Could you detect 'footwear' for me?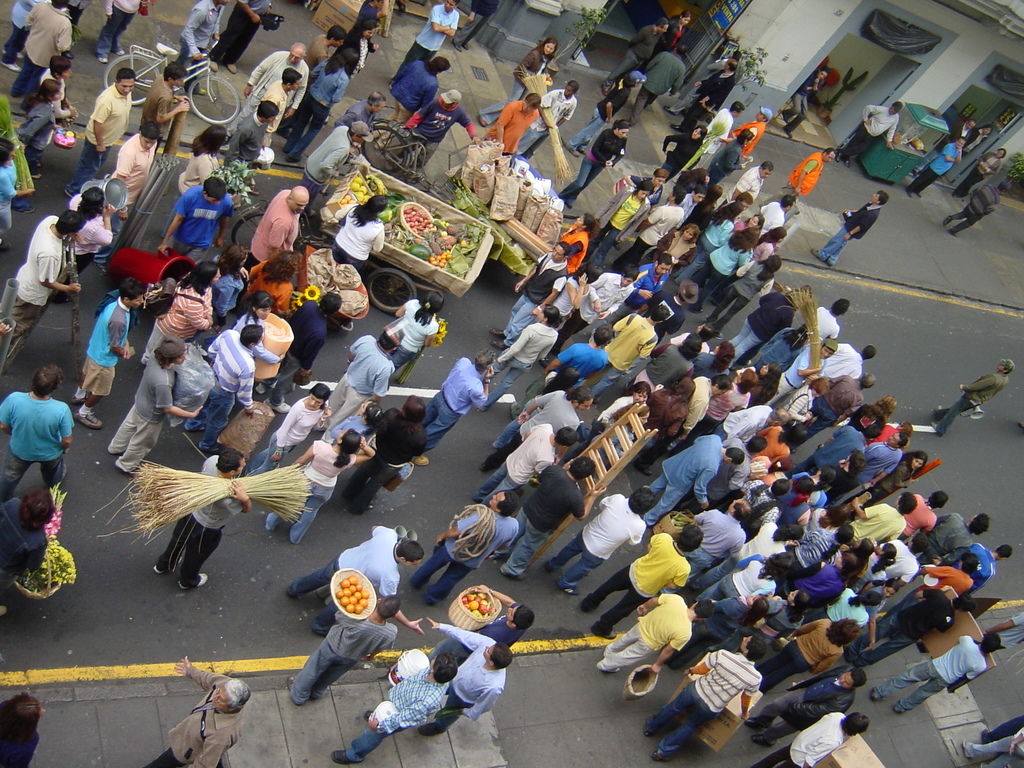
Detection result: (961,737,970,755).
